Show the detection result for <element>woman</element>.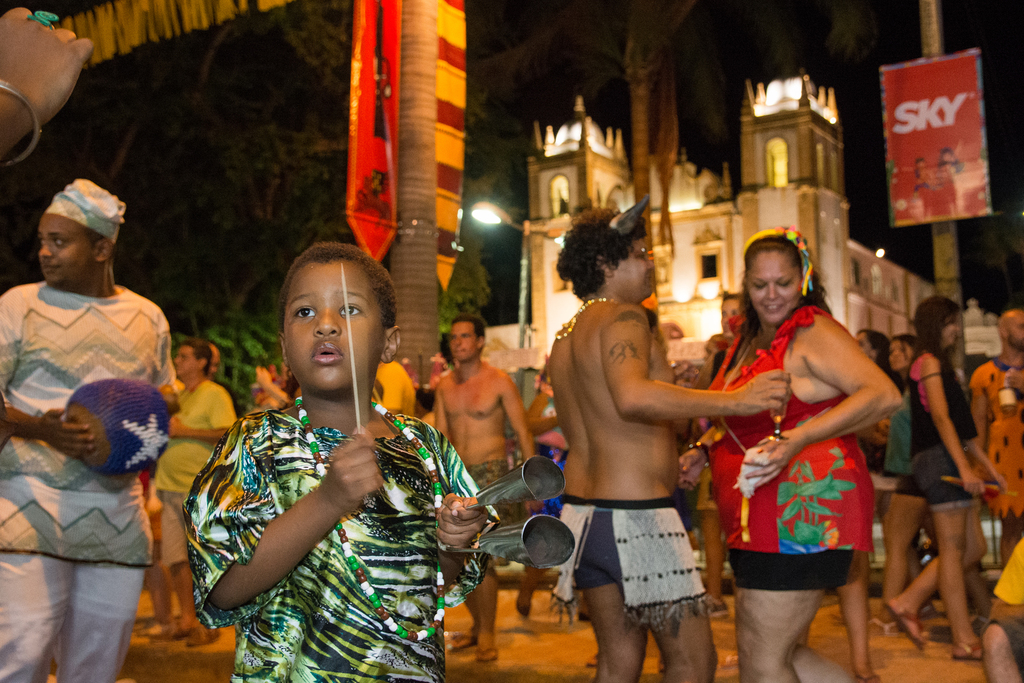
(690, 221, 901, 679).
